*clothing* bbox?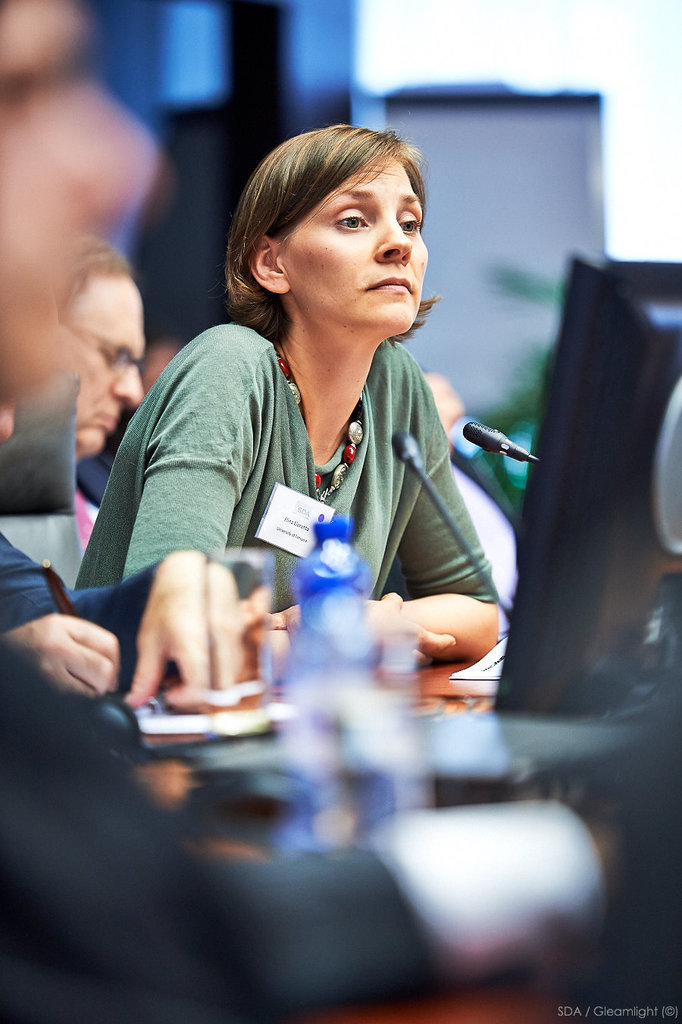
Rect(0, 528, 164, 653)
